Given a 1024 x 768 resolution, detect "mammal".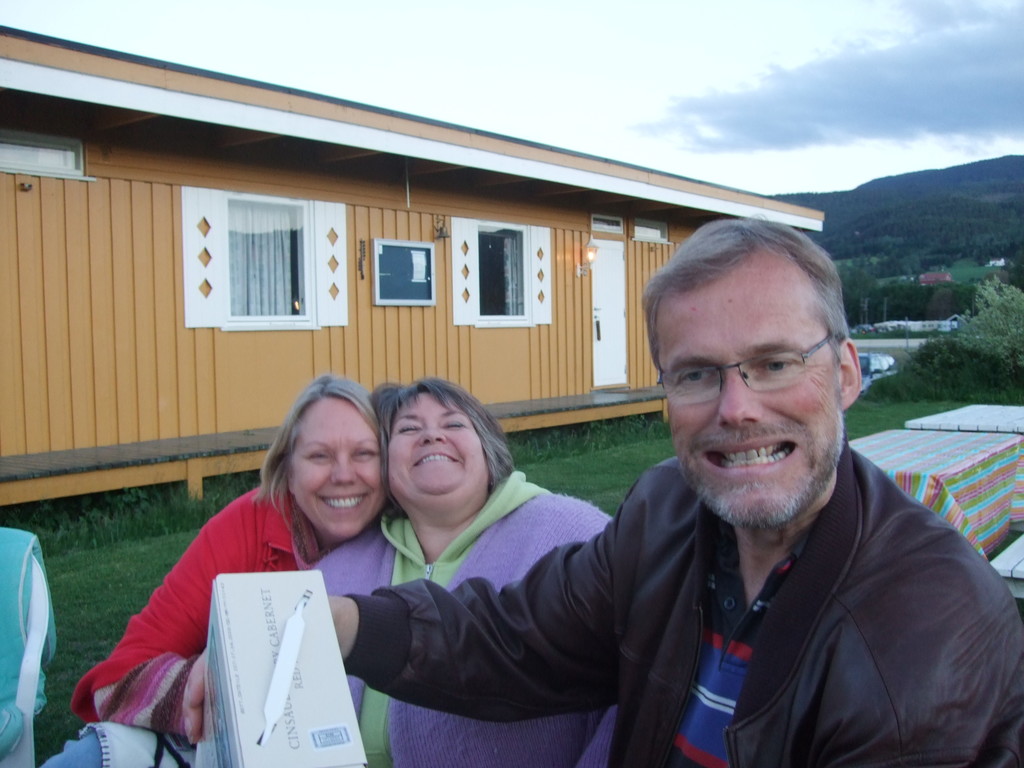
(left=308, top=376, right=609, bottom=767).
